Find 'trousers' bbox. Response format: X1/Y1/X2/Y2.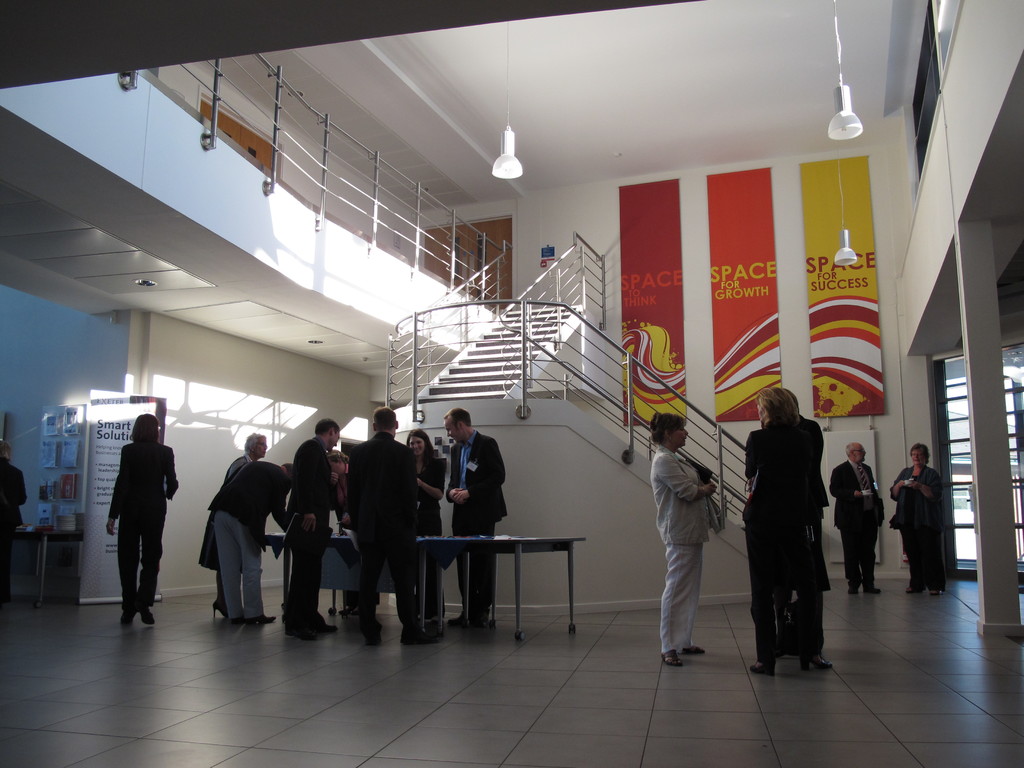
356/540/415/634.
